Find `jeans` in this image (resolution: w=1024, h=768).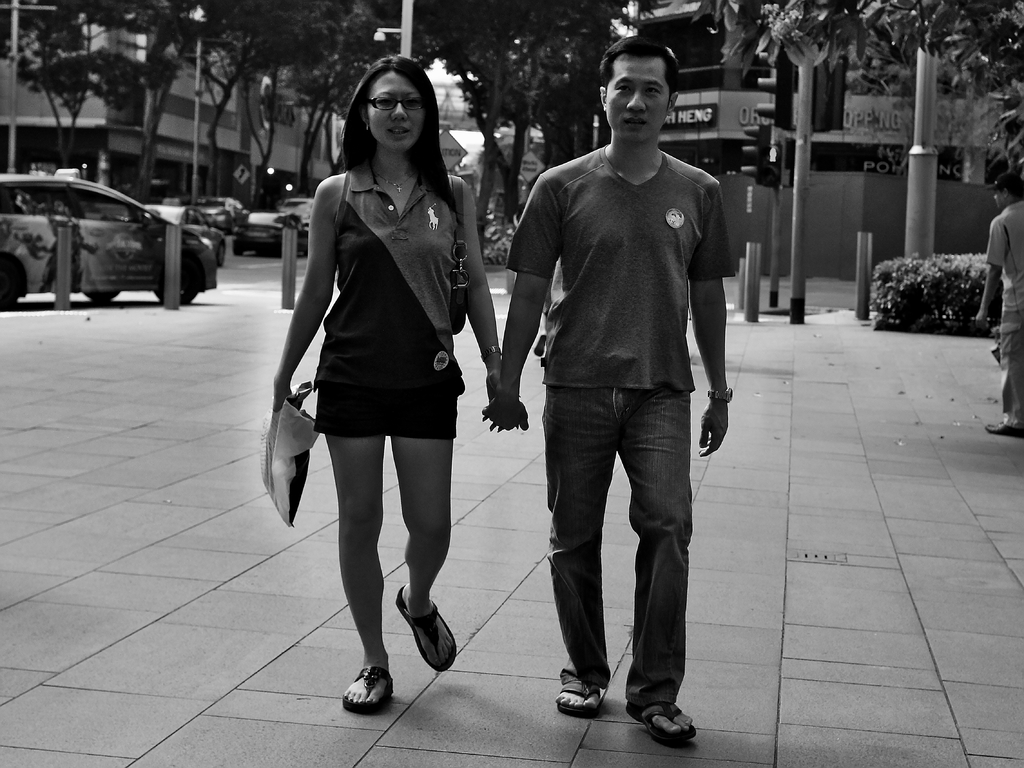
{"left": 540, "top": 386, "right": 689, "bottom": 701}.
